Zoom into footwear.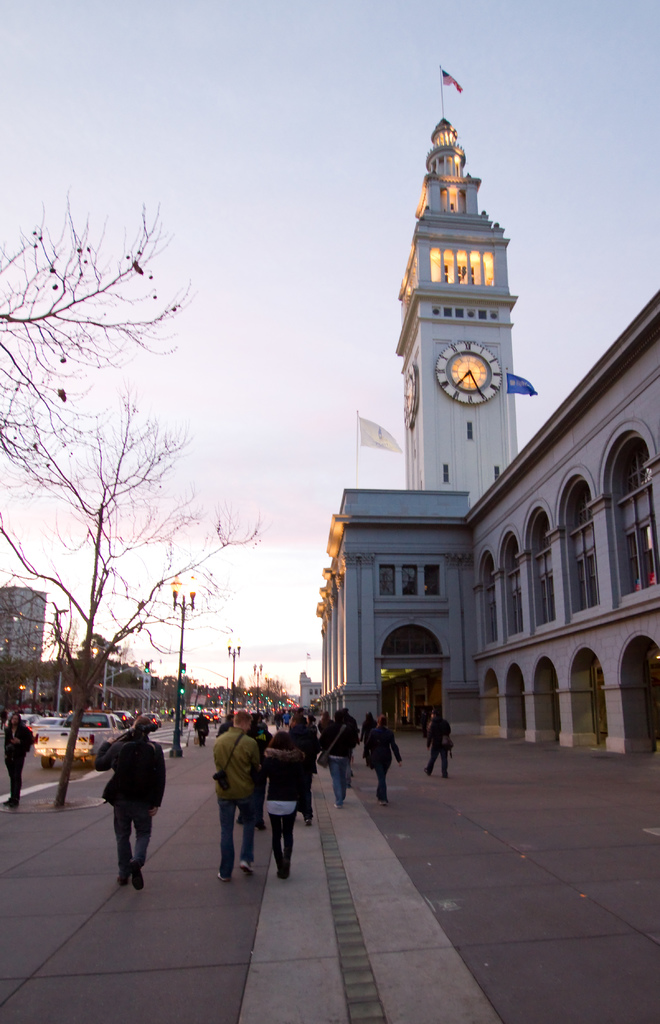
Zoom target: 258:823:267:828.
